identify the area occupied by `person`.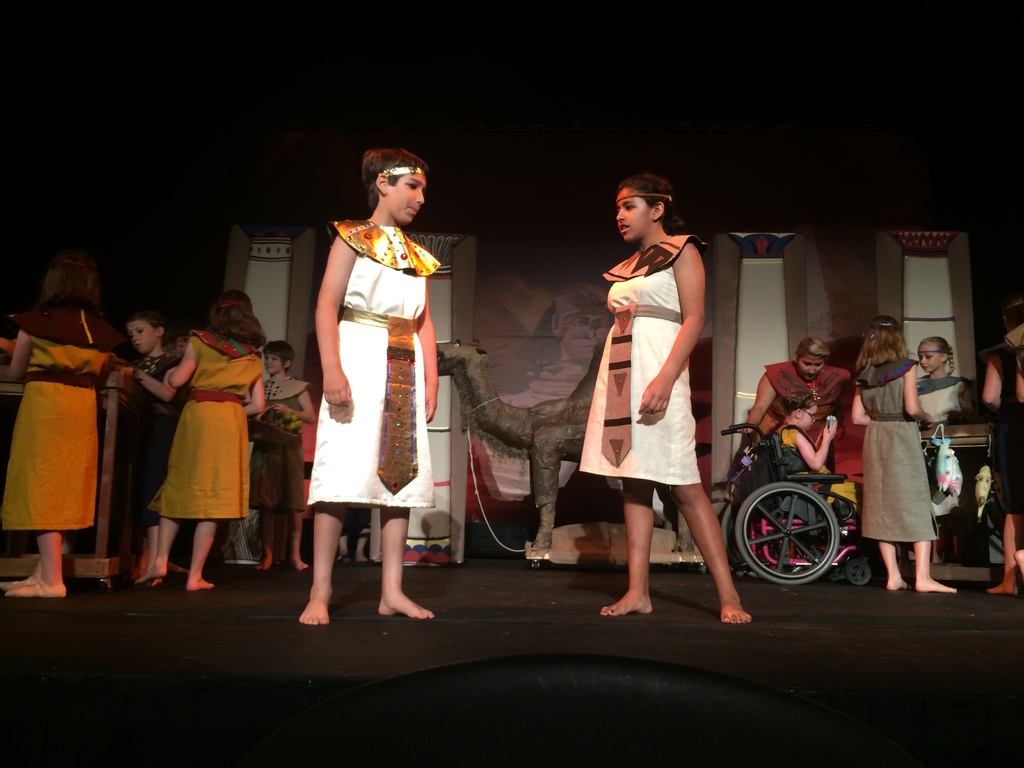
Area: bbox=[298, 145, 433, 621].
